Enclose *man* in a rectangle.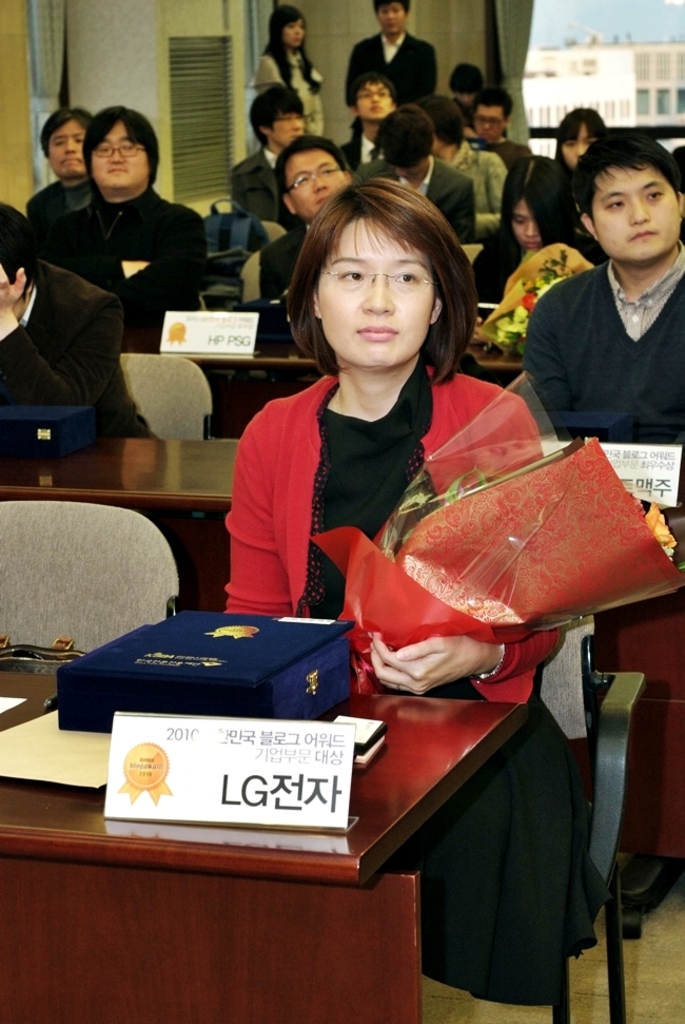
bbox=[38, 109, 207, 333].
